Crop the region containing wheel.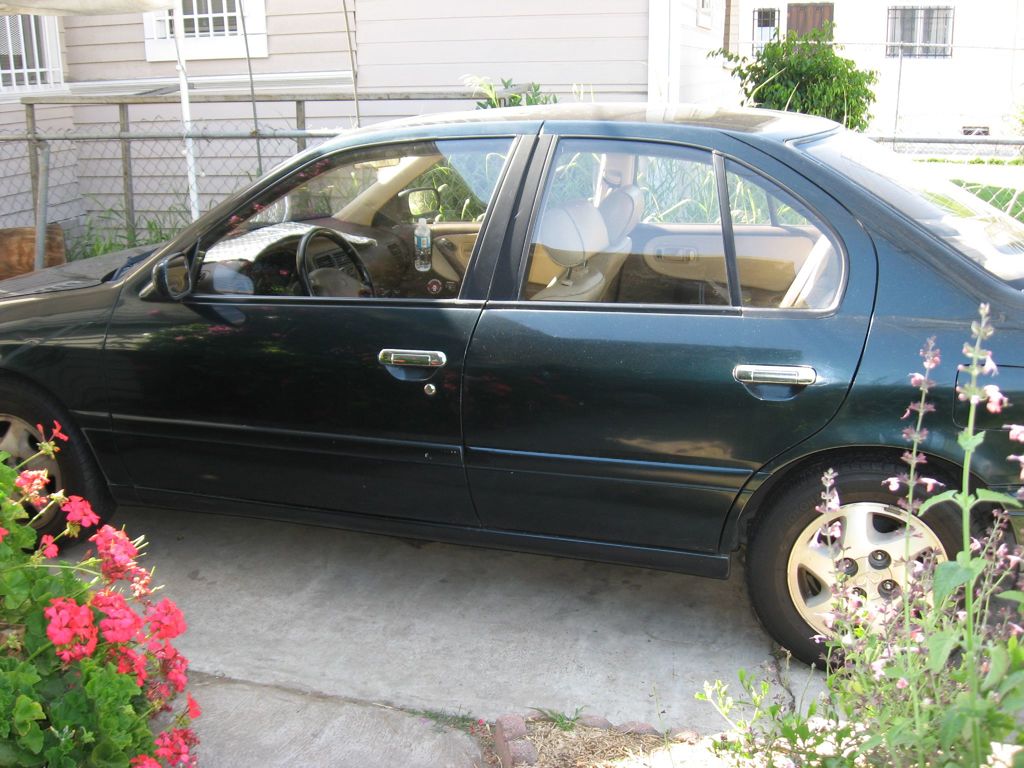
Crop region: [left=0, top=387, right=116, bottom=557].
